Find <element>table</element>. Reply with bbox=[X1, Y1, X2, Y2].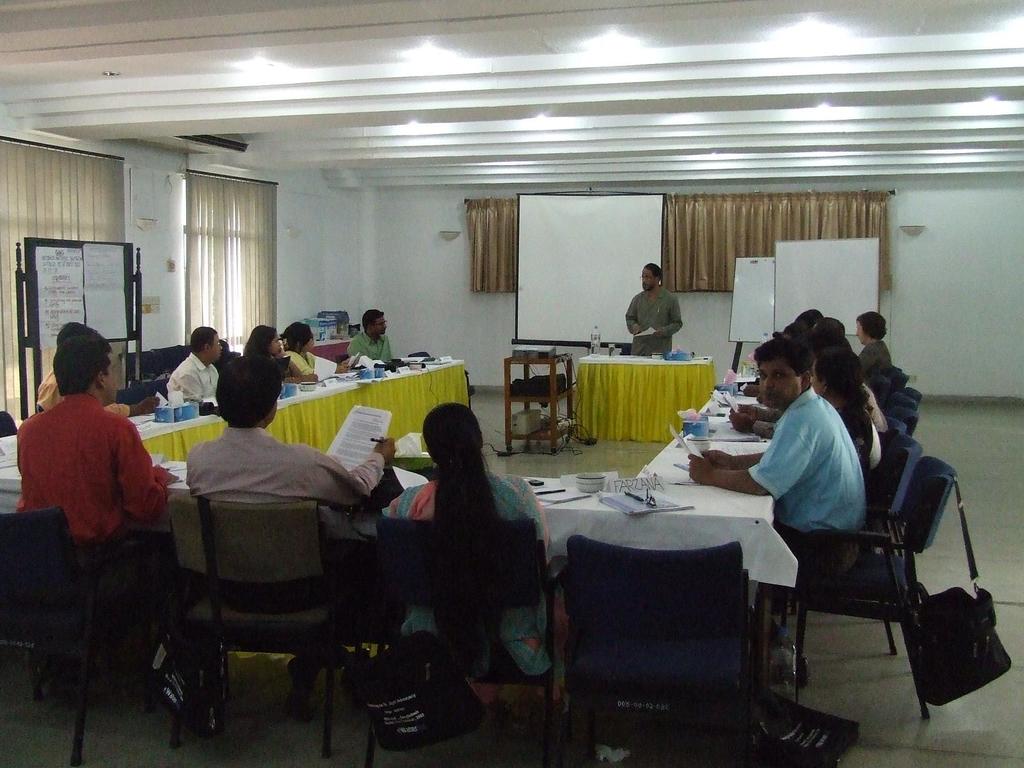
bbox=[0, 351, 470, 472].
